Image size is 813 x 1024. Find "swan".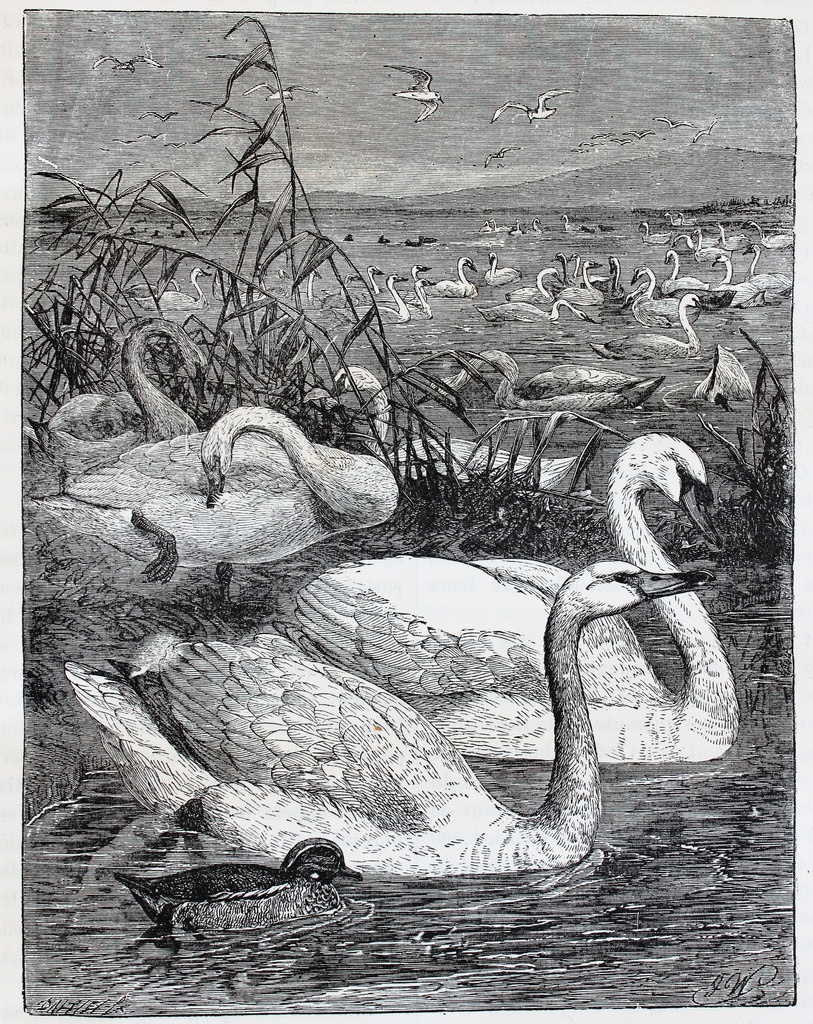
detection(507, 266, 567, 303).
